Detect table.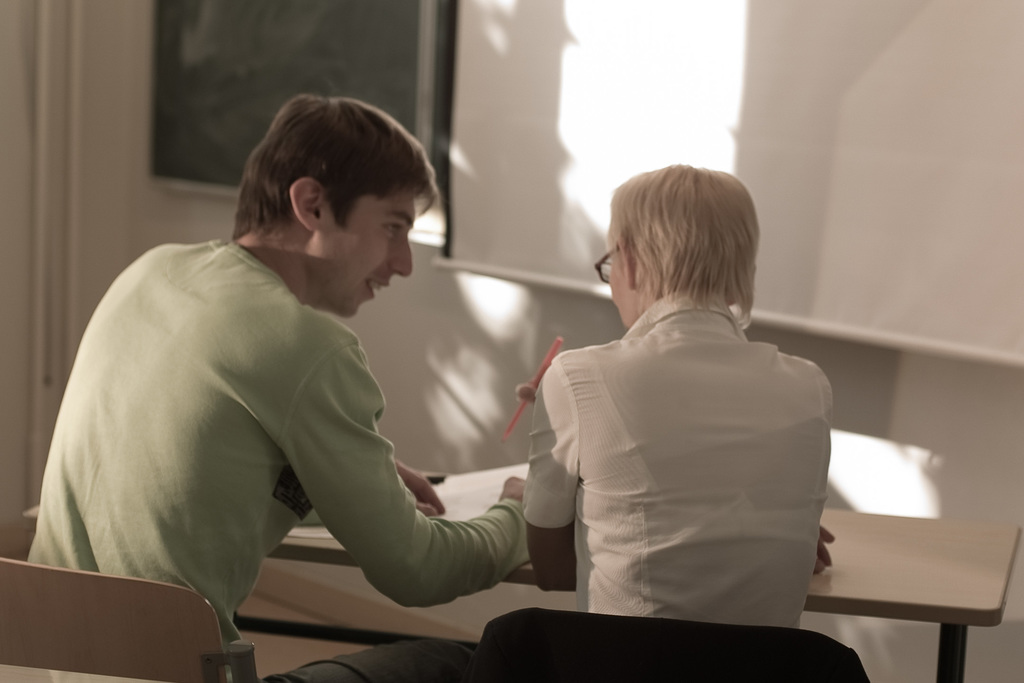
Detected at bbox=[11, 519, 1023, 682].
